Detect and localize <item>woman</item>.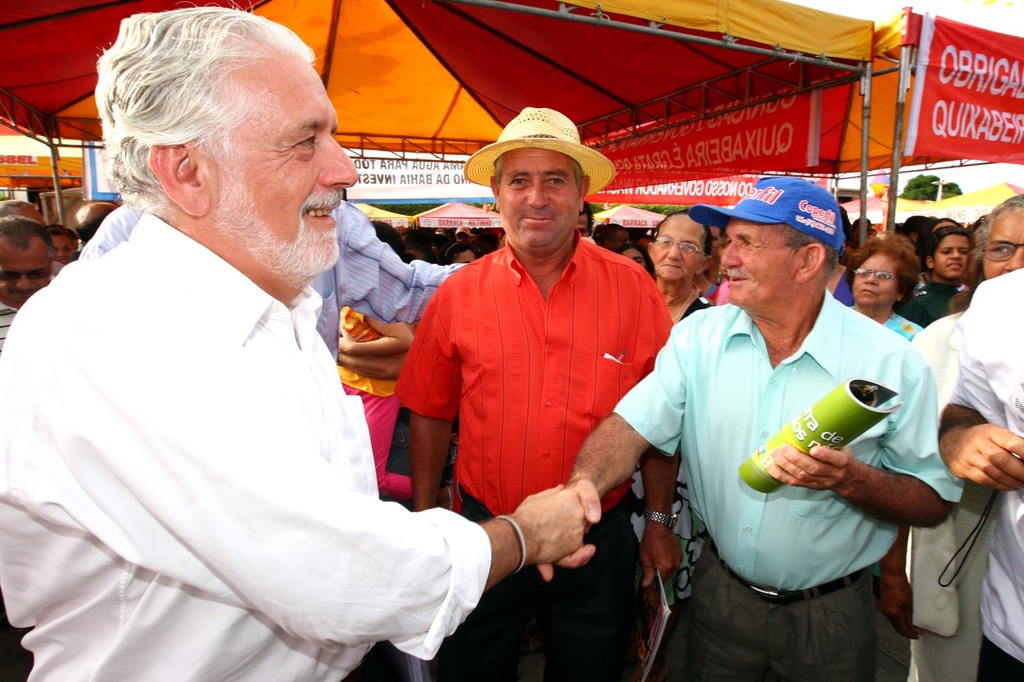
Localized at <box>843,227,925,578</box>.
